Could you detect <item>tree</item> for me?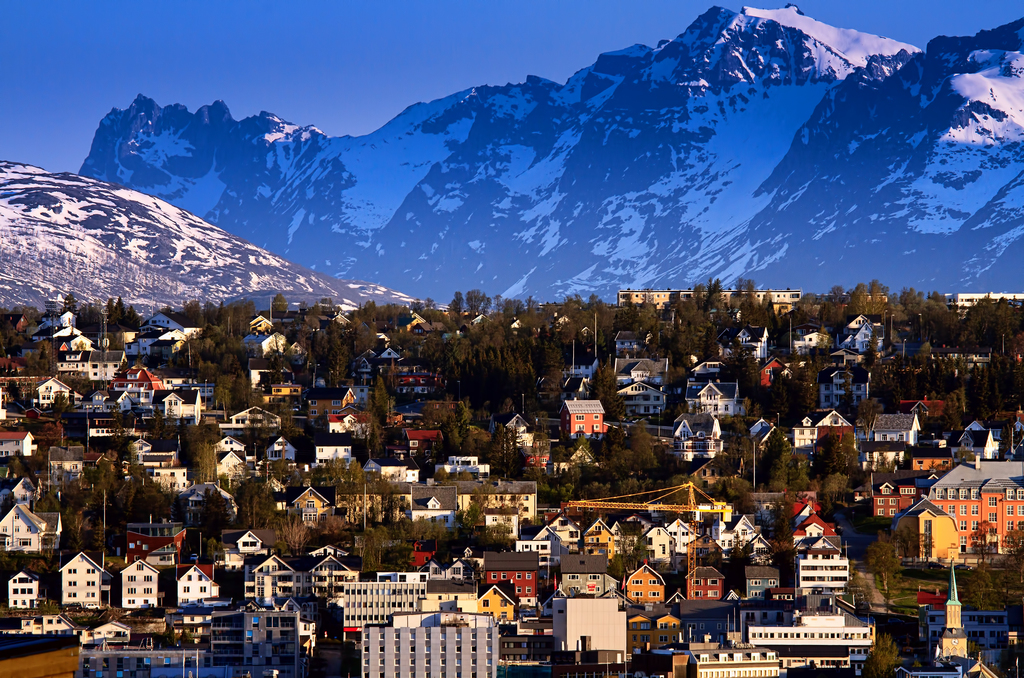
Detection result: [111,297,126,336].
